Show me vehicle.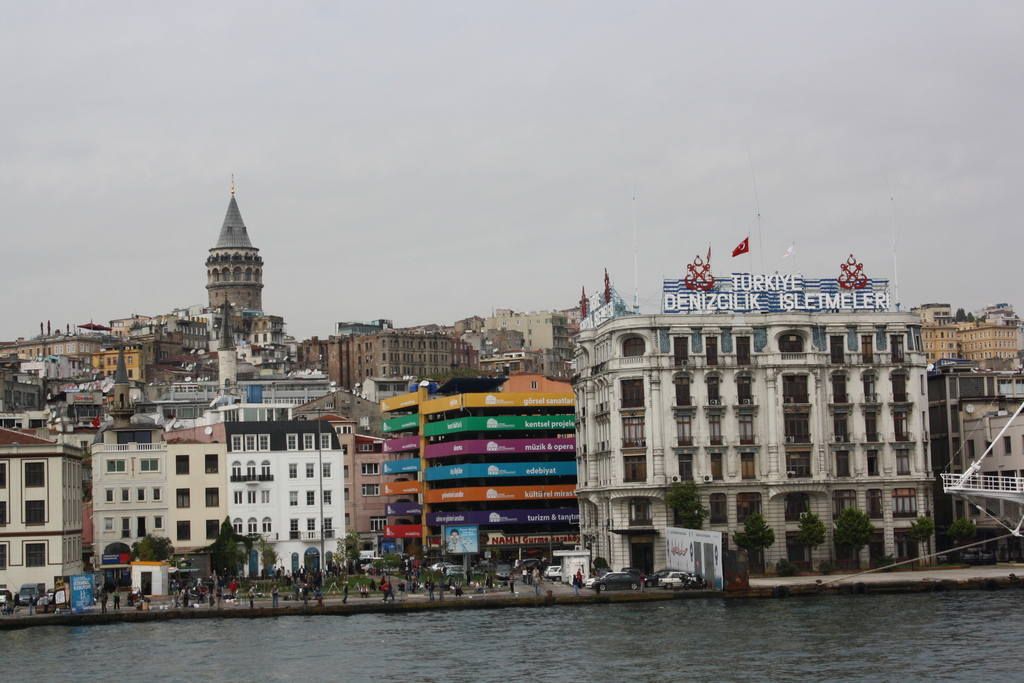
vehicle is here: <bbox>19, 583, 40, 604</bbox>.
